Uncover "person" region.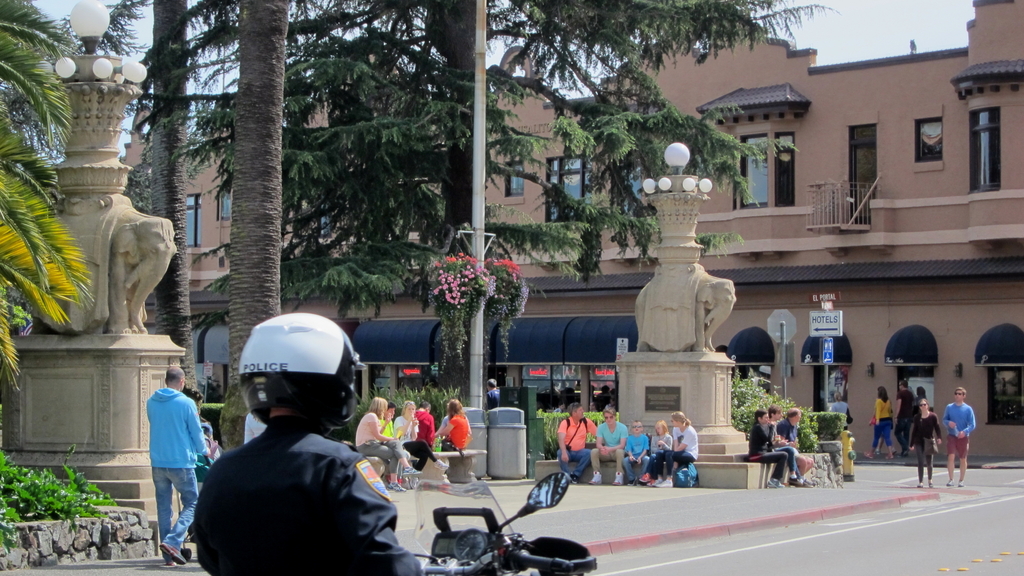
Uncovered: box=[349, 398, 424, 494].
